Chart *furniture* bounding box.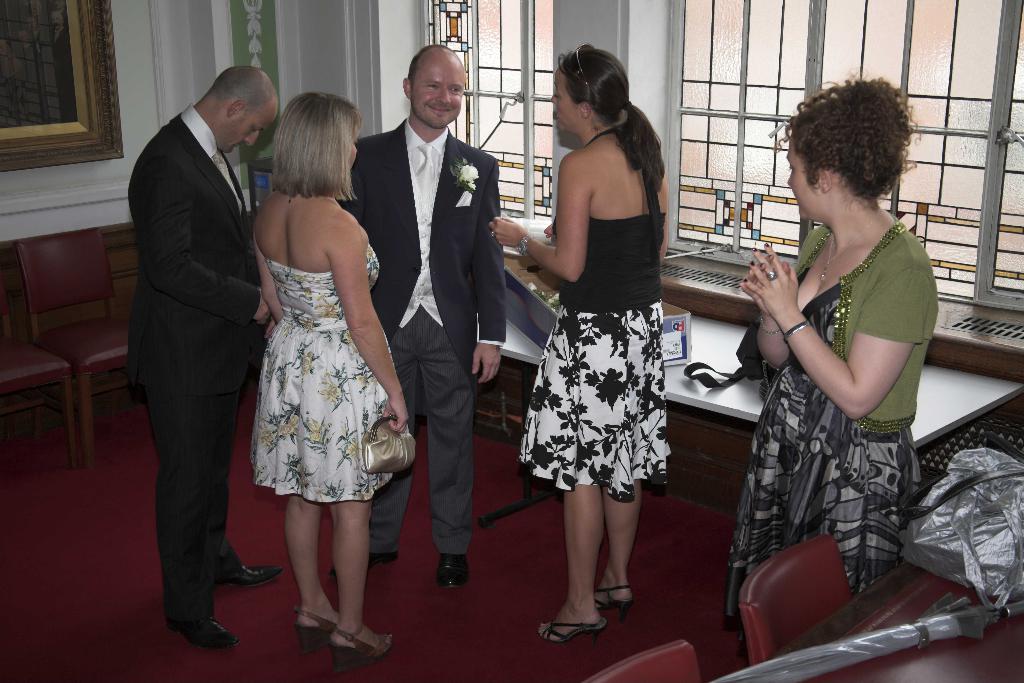
Charted: select_region(579, 638, 703, 682).
